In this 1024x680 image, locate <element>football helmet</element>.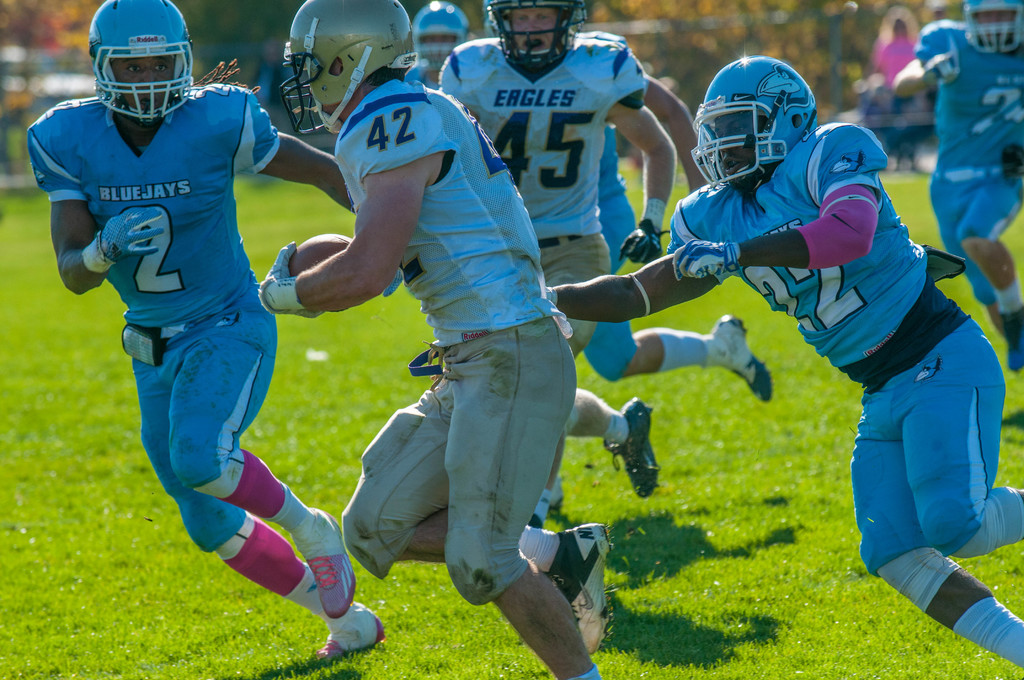
Bounding box: 84, 0, 199, 122.
